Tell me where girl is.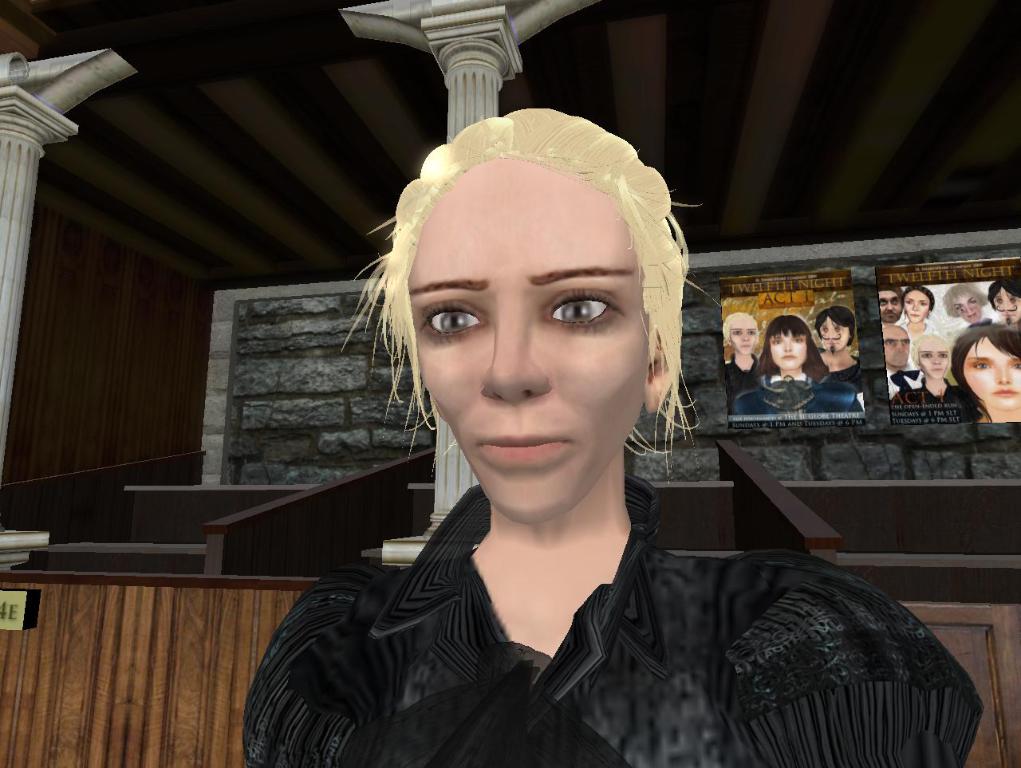
girl is at x1=735, y1=315, x2=865, y2=415.
